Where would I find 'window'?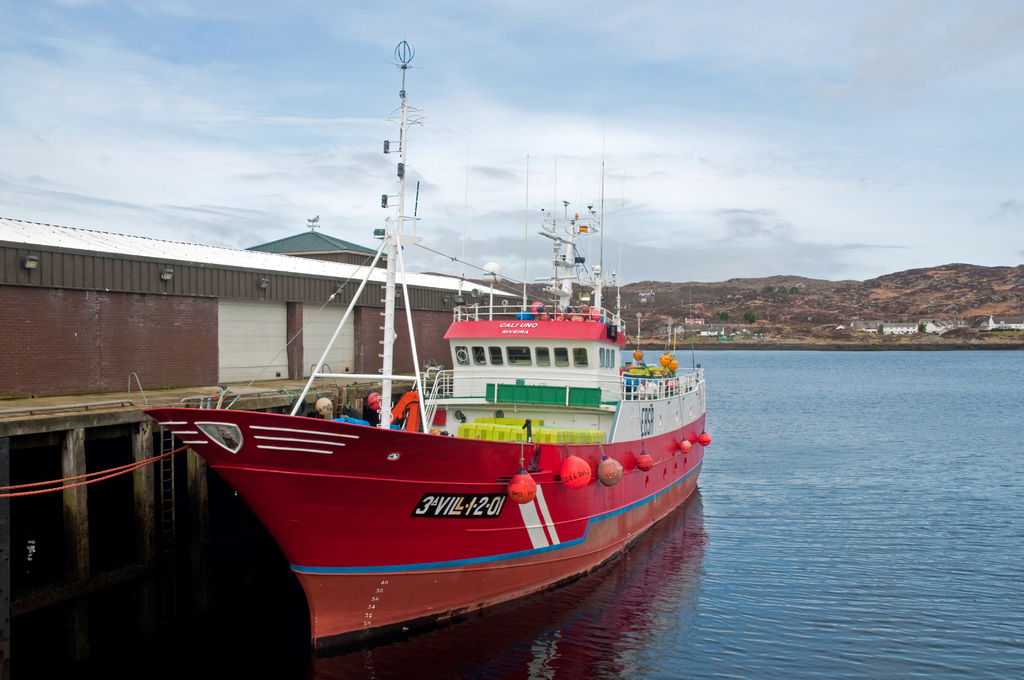
At crop(488, 348, 503, 366).
